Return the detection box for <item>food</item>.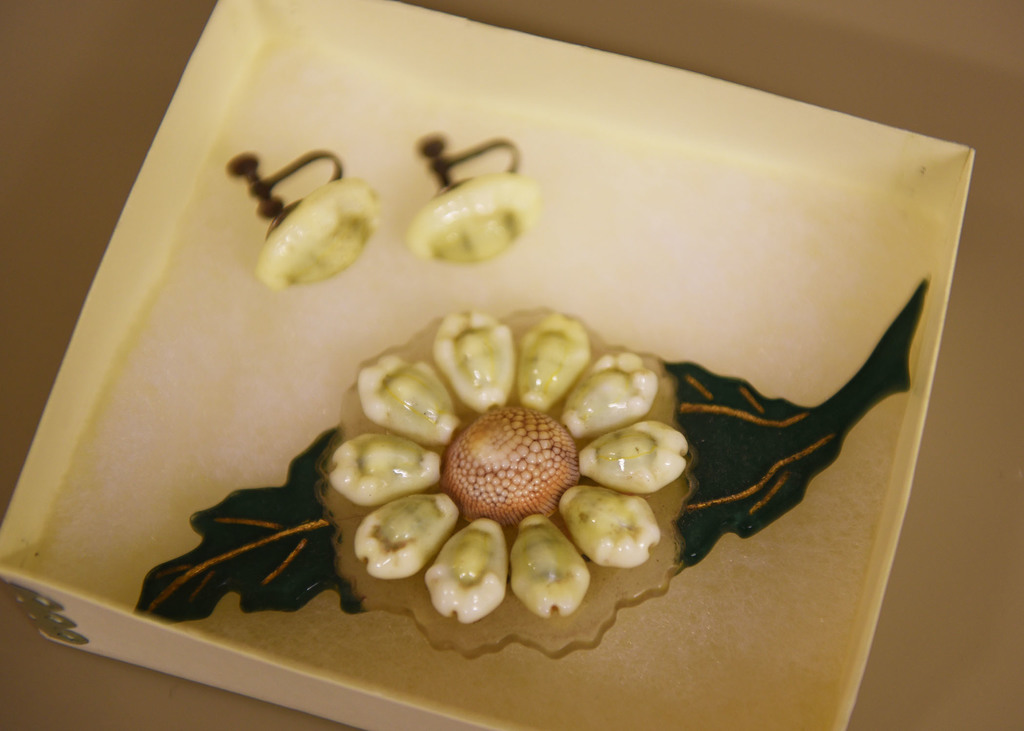
[x1=266, y1=185, x2=376, y2=277].
